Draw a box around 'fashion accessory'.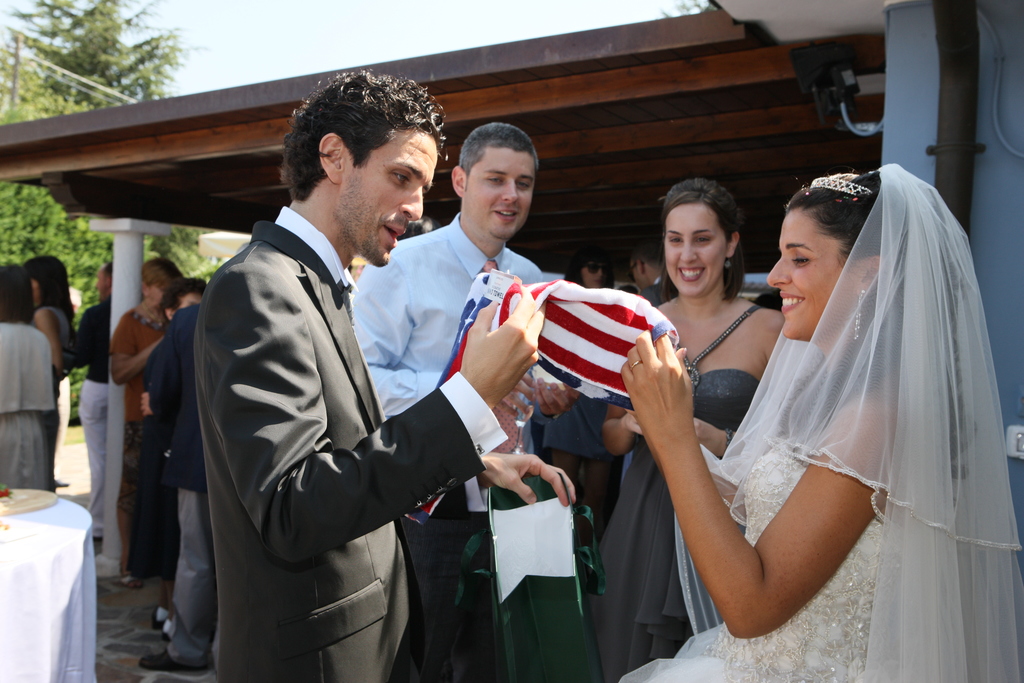
[140,649,211,668].
